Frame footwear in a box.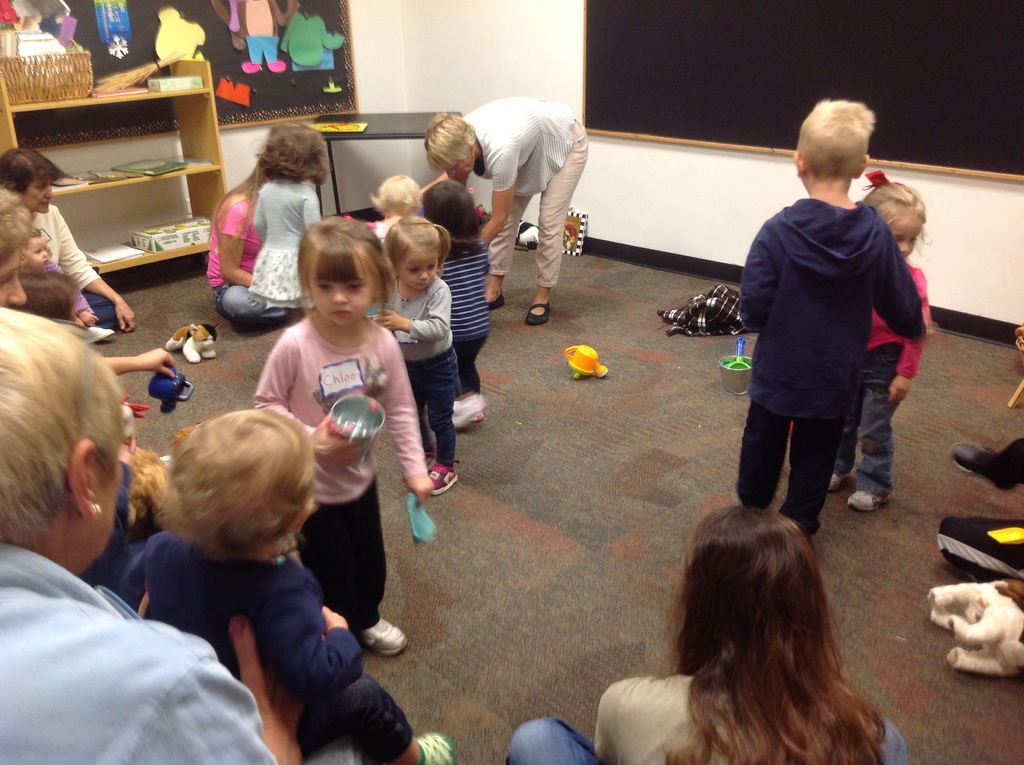
<bbox>418, 729, 459, 764</bbox>.
